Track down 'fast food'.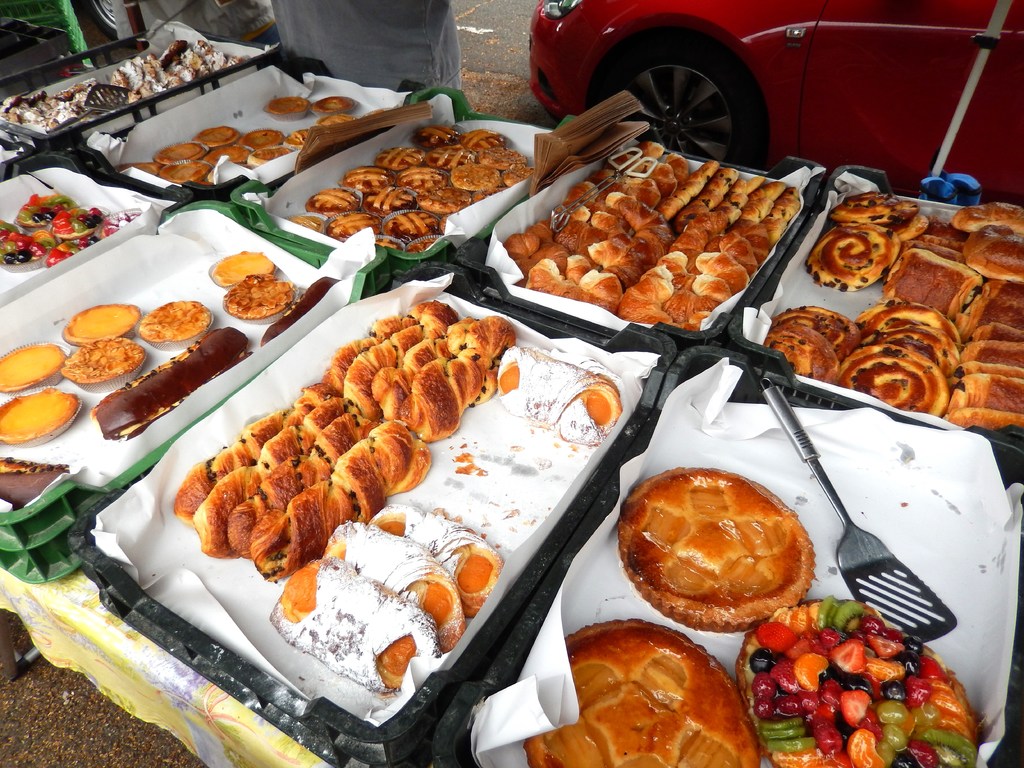
Tracked to [left=262, top=95, right=312, bottom=120].
